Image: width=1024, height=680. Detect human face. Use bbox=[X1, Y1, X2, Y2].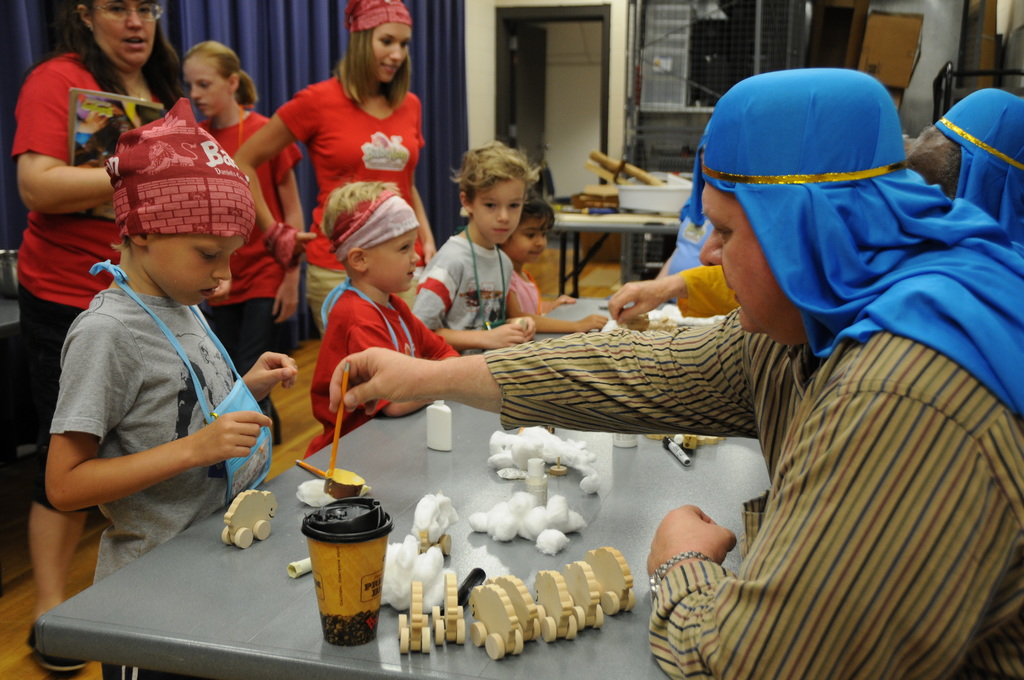
bbox=[147, 238, 243, 311].
